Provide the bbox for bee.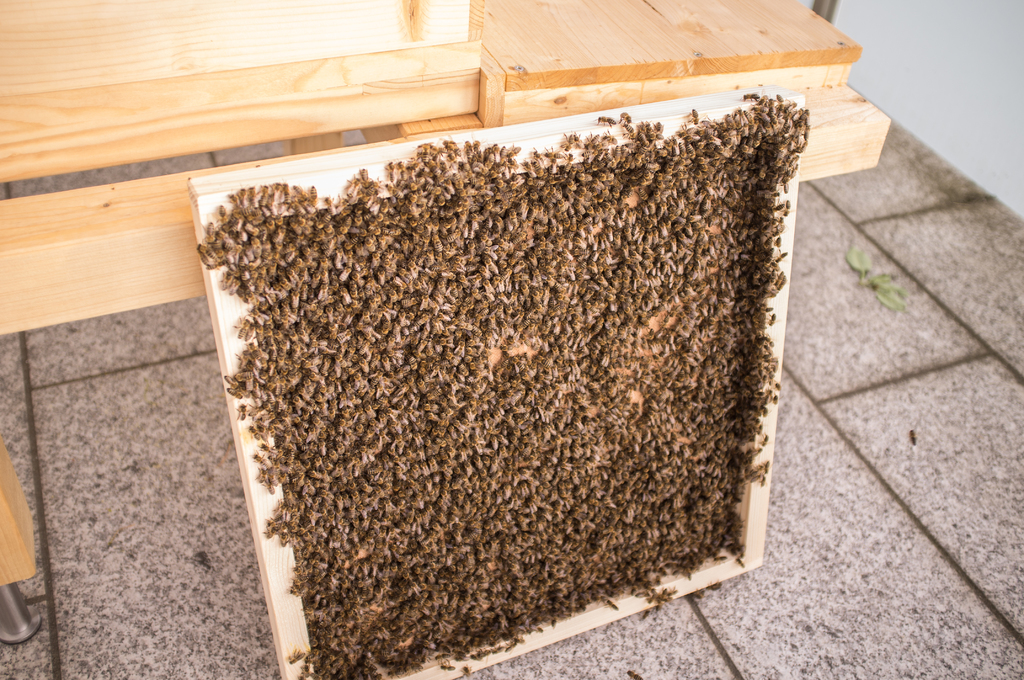
select_region(495, 158, 508, 172).
